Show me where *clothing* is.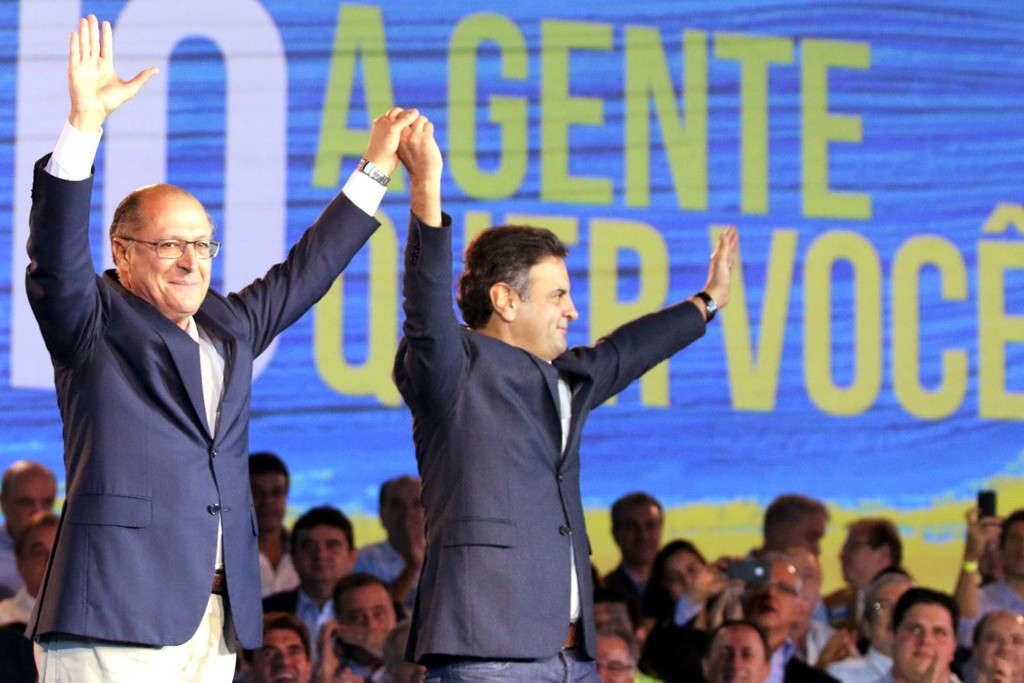
*clothing* is at left=828, top=648, right=904, bottom=680.
